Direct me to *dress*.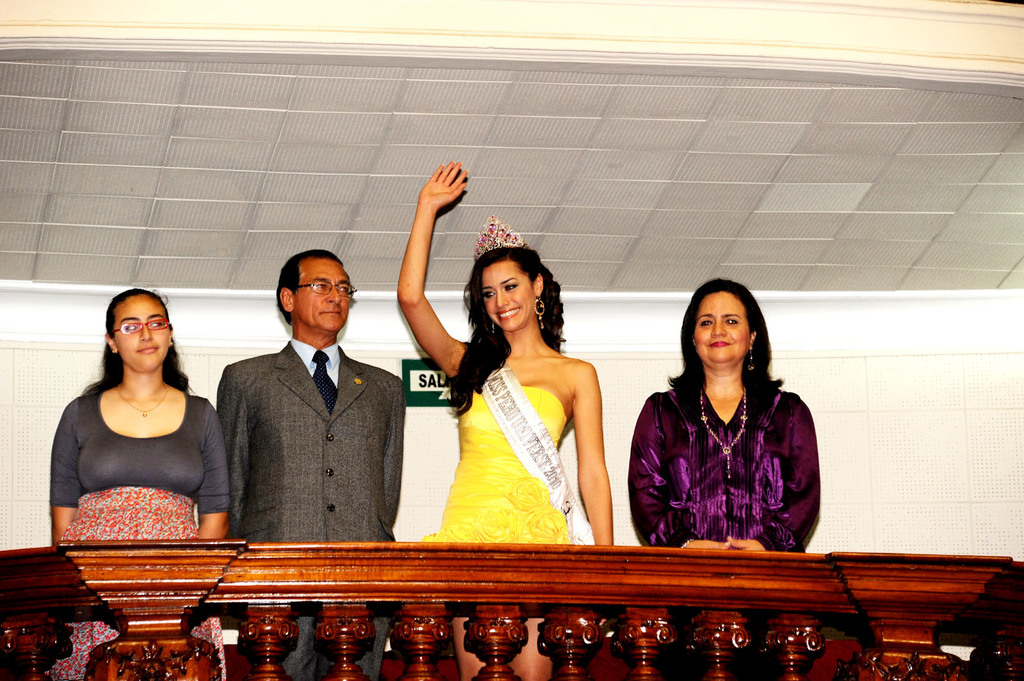
Direction: x1=417, y1=386, x2=577, y2=545.
